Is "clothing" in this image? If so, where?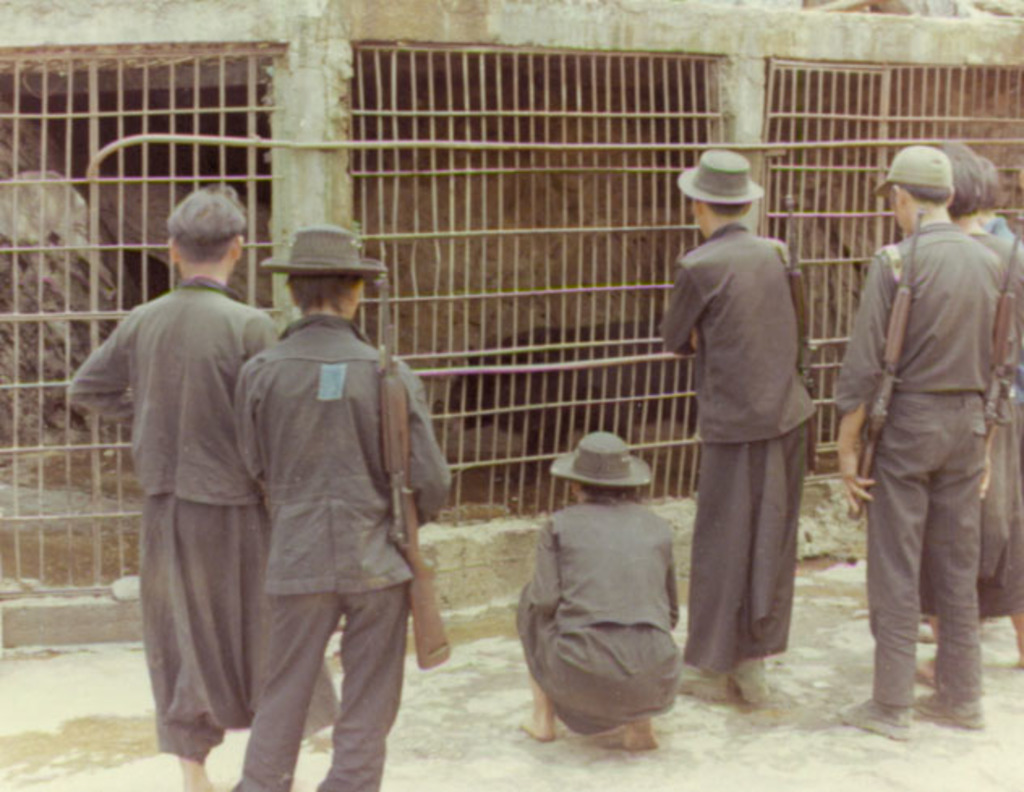
Yes, at BBox(656, 222, 820, 683).
